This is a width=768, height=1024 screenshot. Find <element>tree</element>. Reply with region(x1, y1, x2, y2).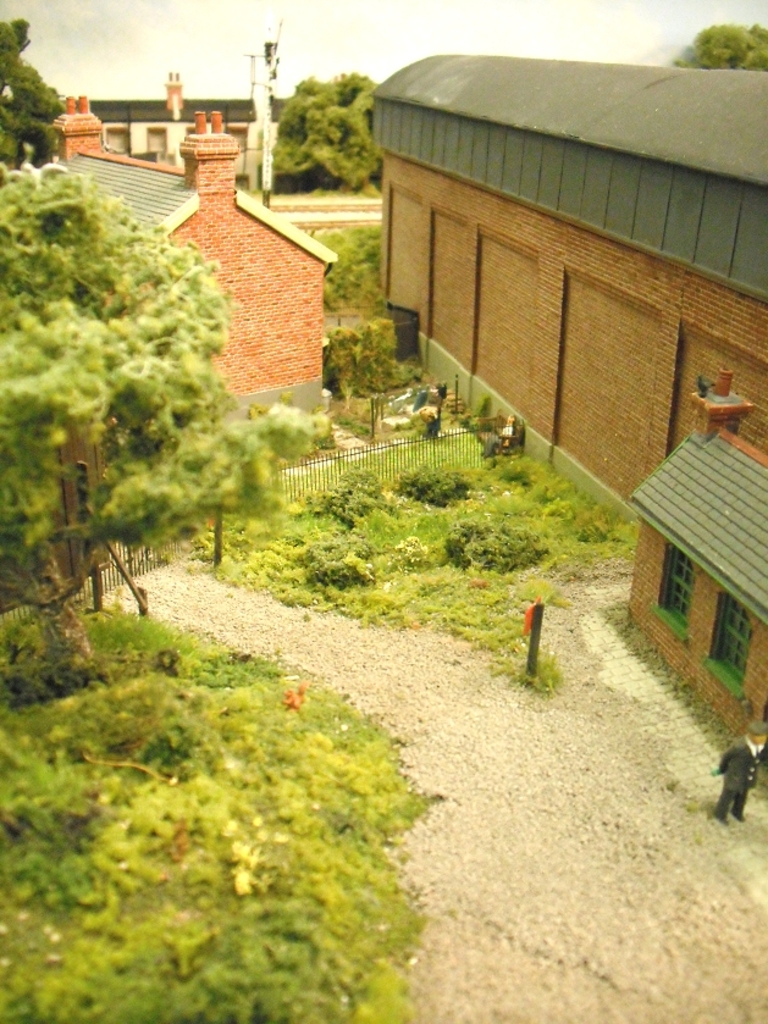
region(0, 150, 211, 611).
